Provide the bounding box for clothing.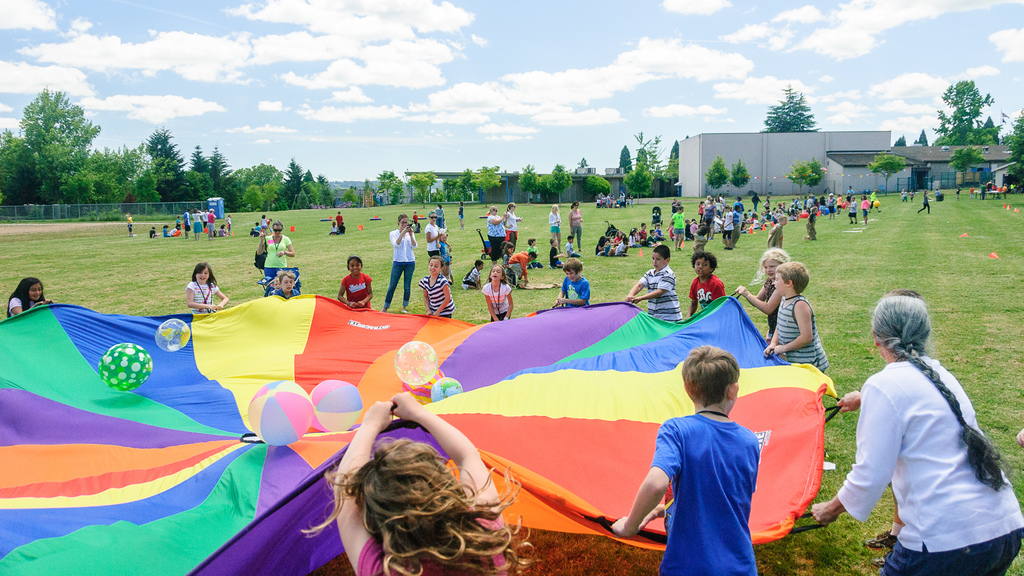
l=550, t=246, r=561, b=268.
